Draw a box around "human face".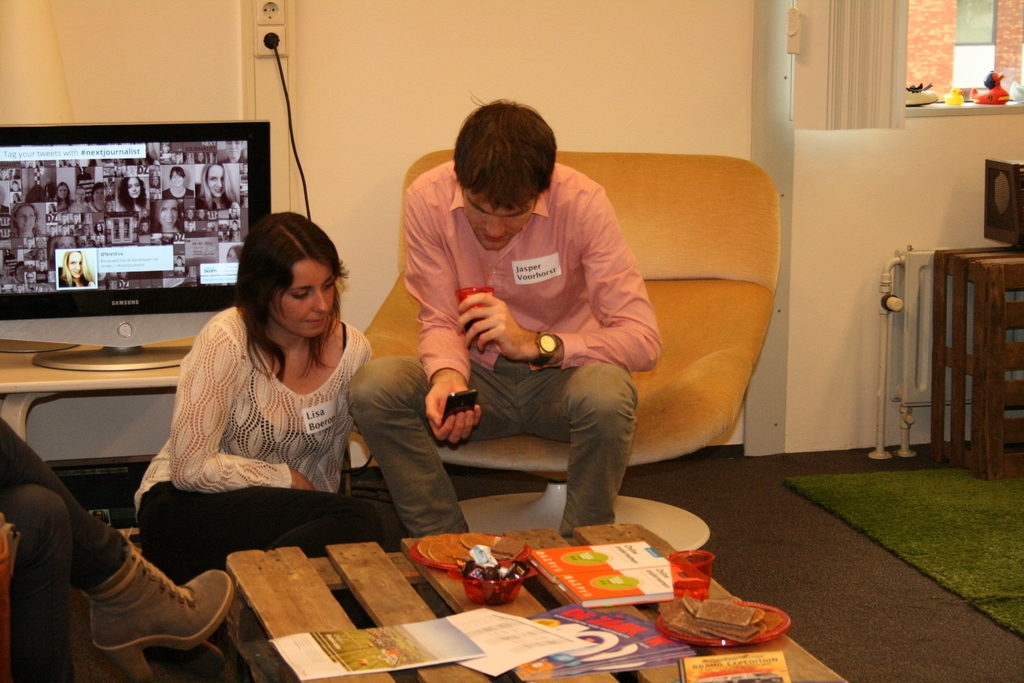
<region>207, 165, 225, 201</region>.
